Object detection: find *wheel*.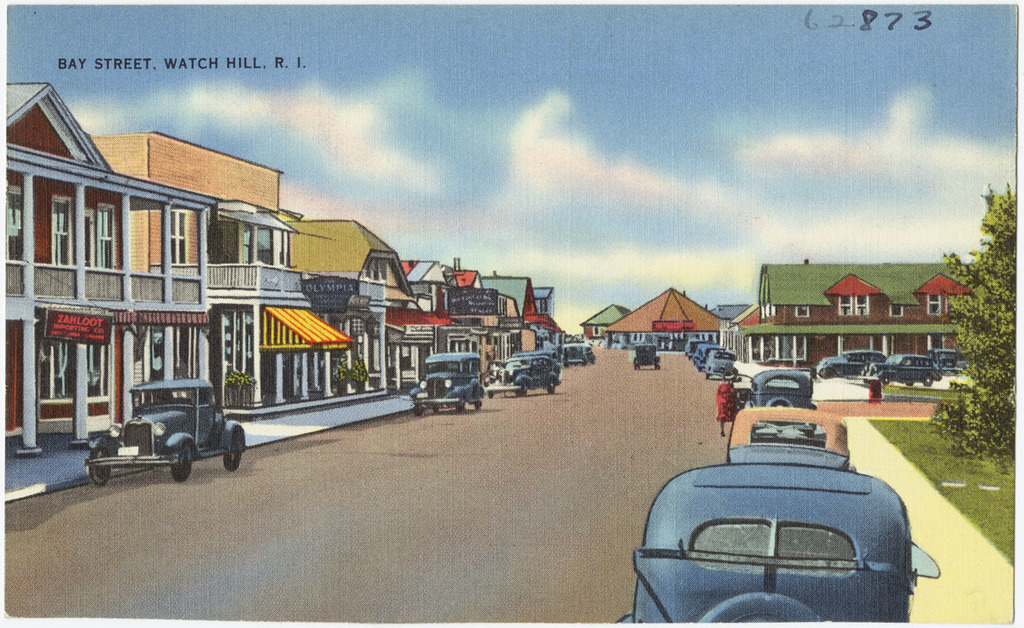
pyautogui.locateOnScreen(549, 382, 552, 392).
